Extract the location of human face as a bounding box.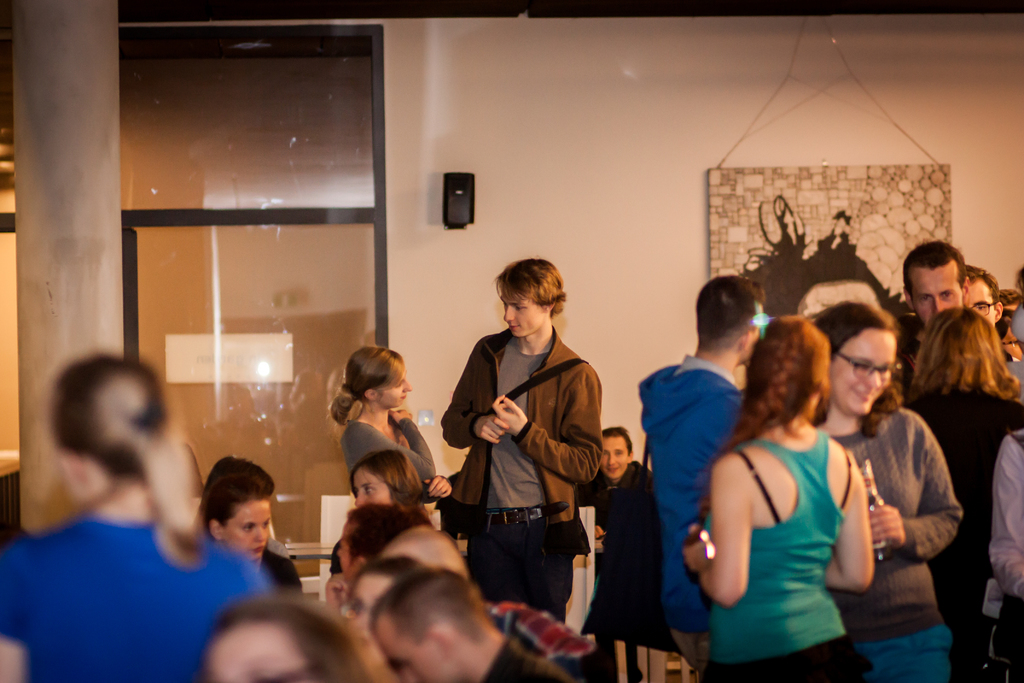
locate(498, 290, 543, 337).
